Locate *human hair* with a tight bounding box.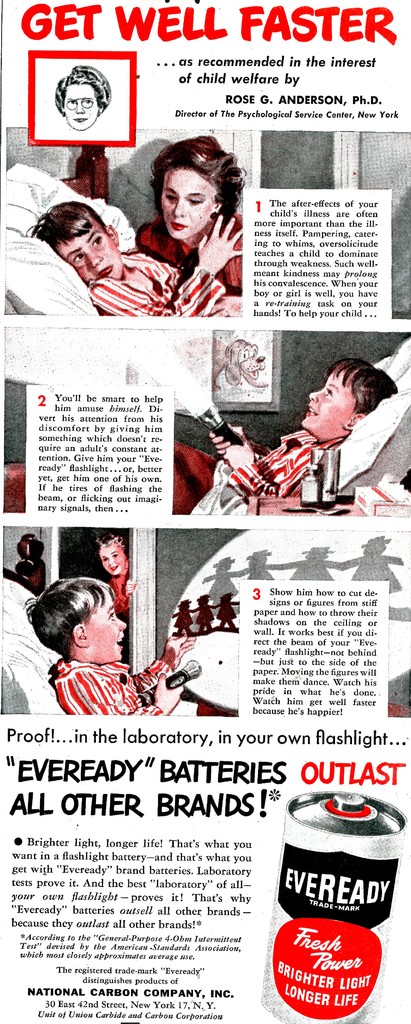
bbox=[94, 533, 132, 561].
